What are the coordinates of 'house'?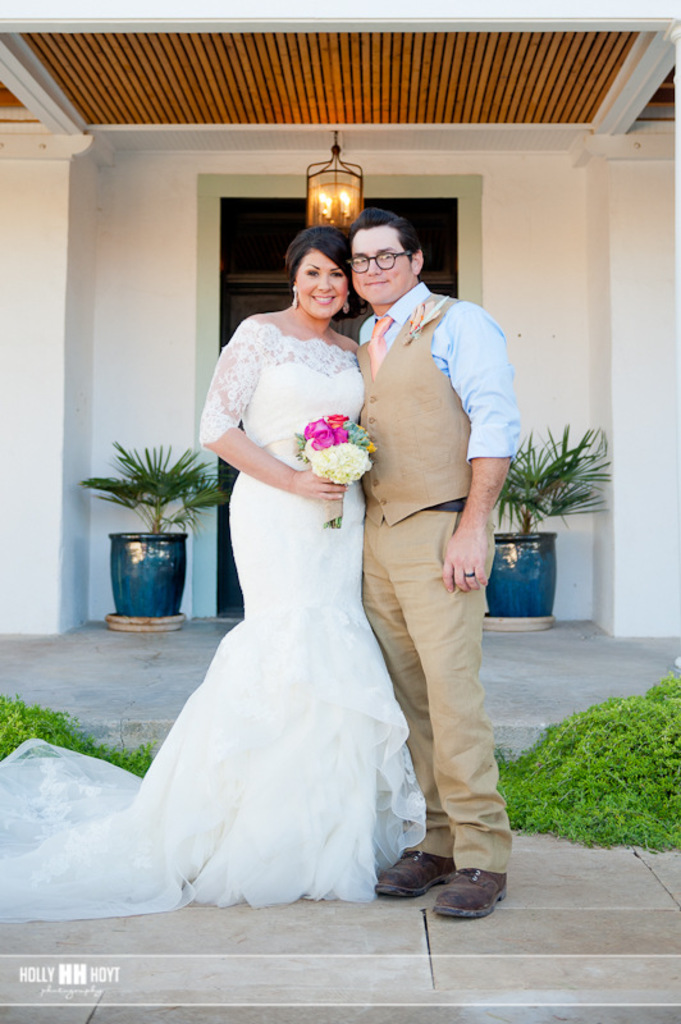
x1=0, y1=10, x2=672, y2=1023.
